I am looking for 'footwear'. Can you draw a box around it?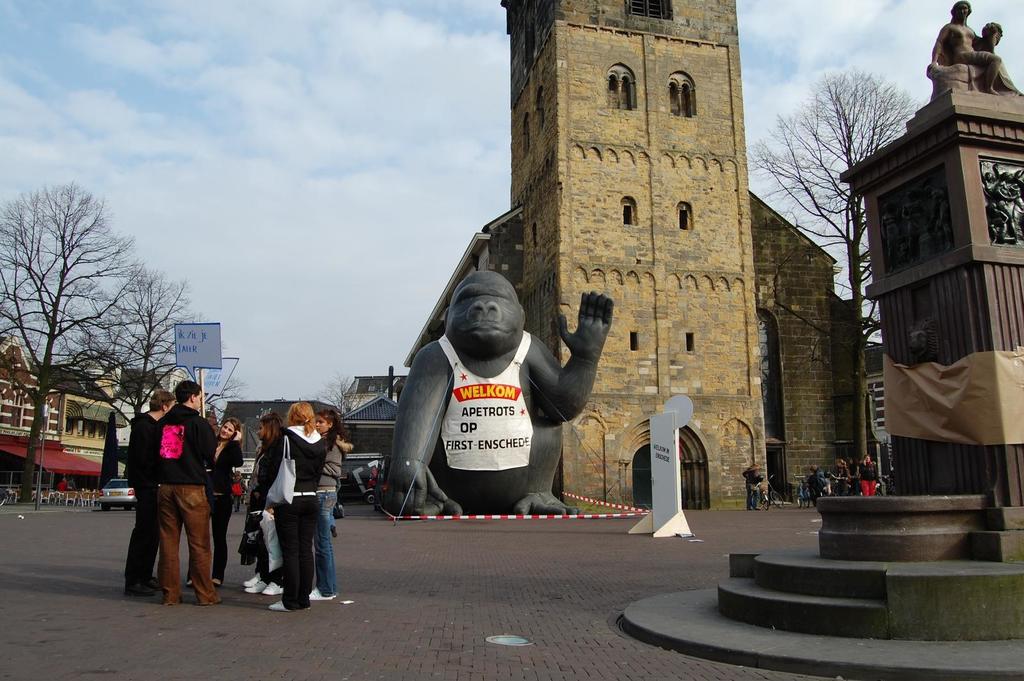
Sure, the bounding box is [241,573,259,586].
